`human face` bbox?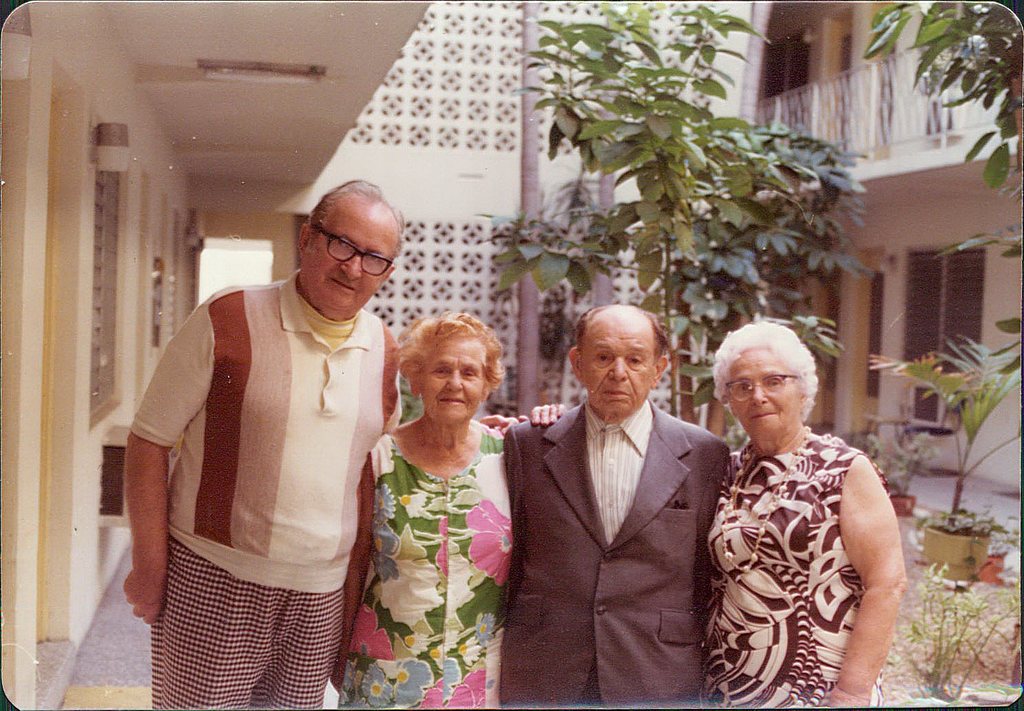
[left=585, top=309, right=650, bottom=415]
